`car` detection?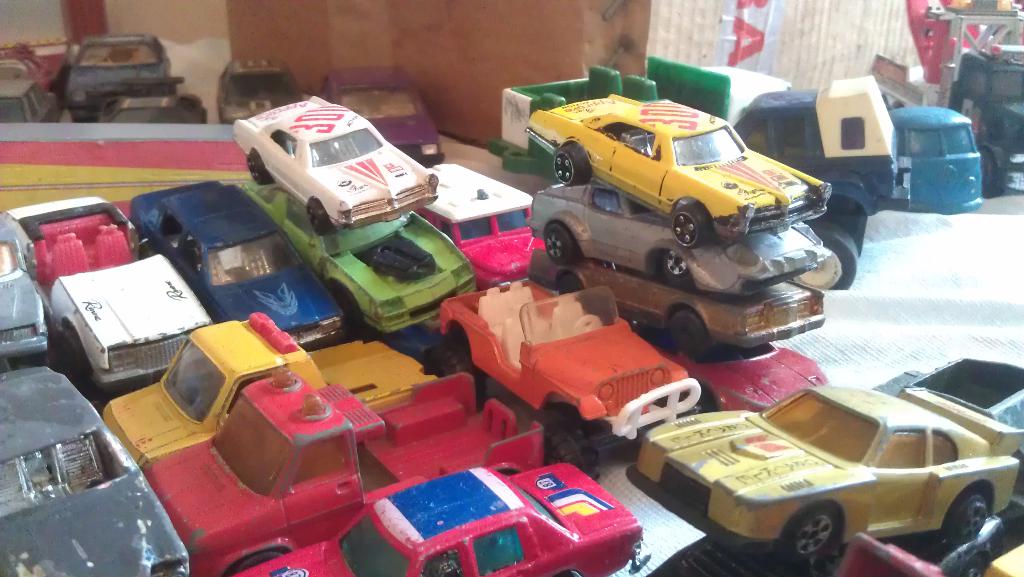
(left=684, top=343, right=822, bottom=409)
